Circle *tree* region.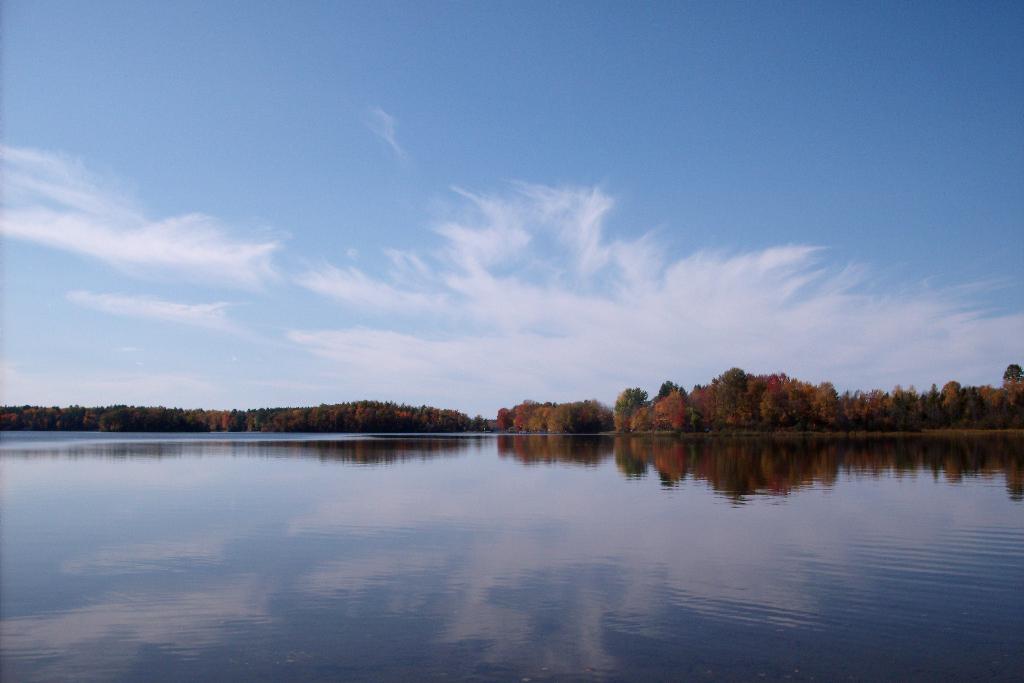
Region: x1=520 y1=404 x2=559 y2=432.
